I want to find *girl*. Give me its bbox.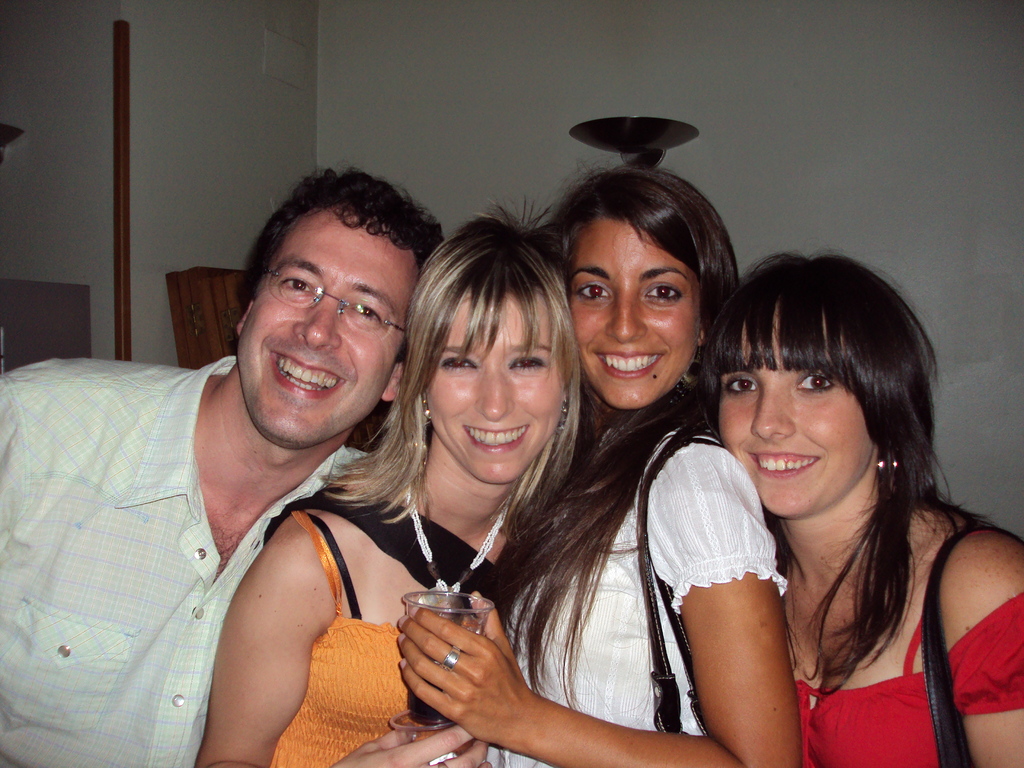
(x1=191, y1=208, x2=581, y2=765).
